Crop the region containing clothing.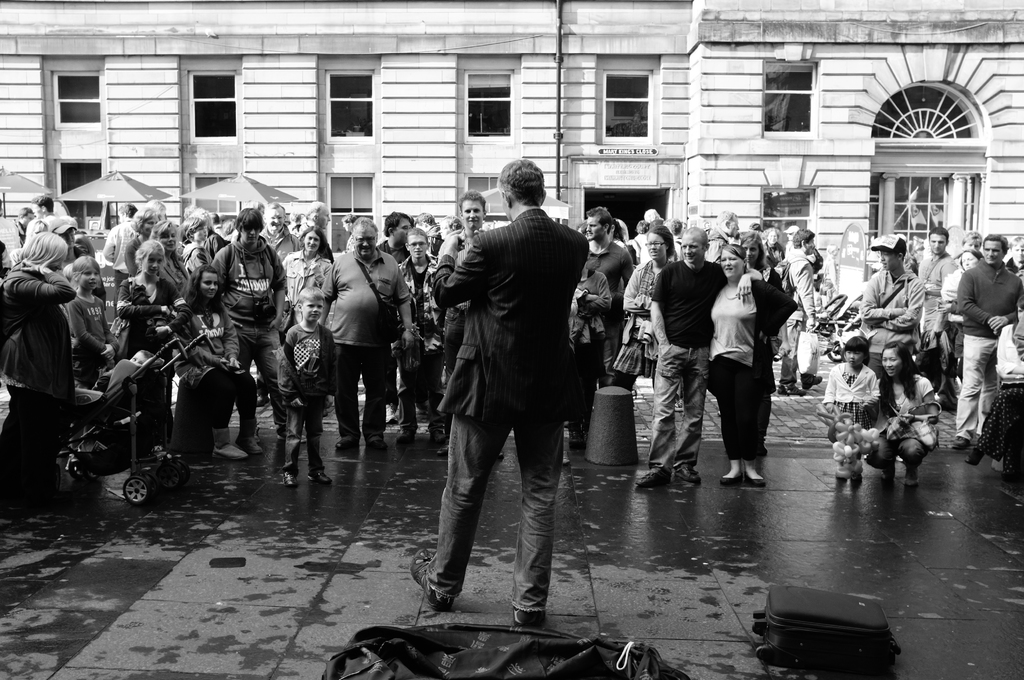
Crop region: [569, 271, 616, 406].
